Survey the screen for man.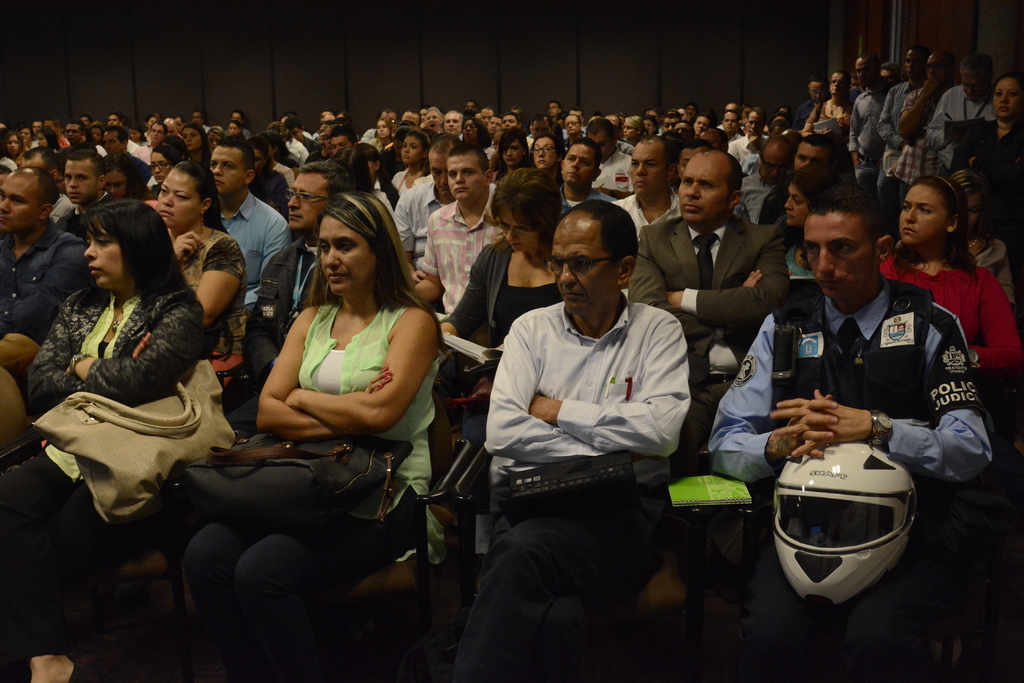
Survey found: [left=884, top=50, right=959, bottom=229].
